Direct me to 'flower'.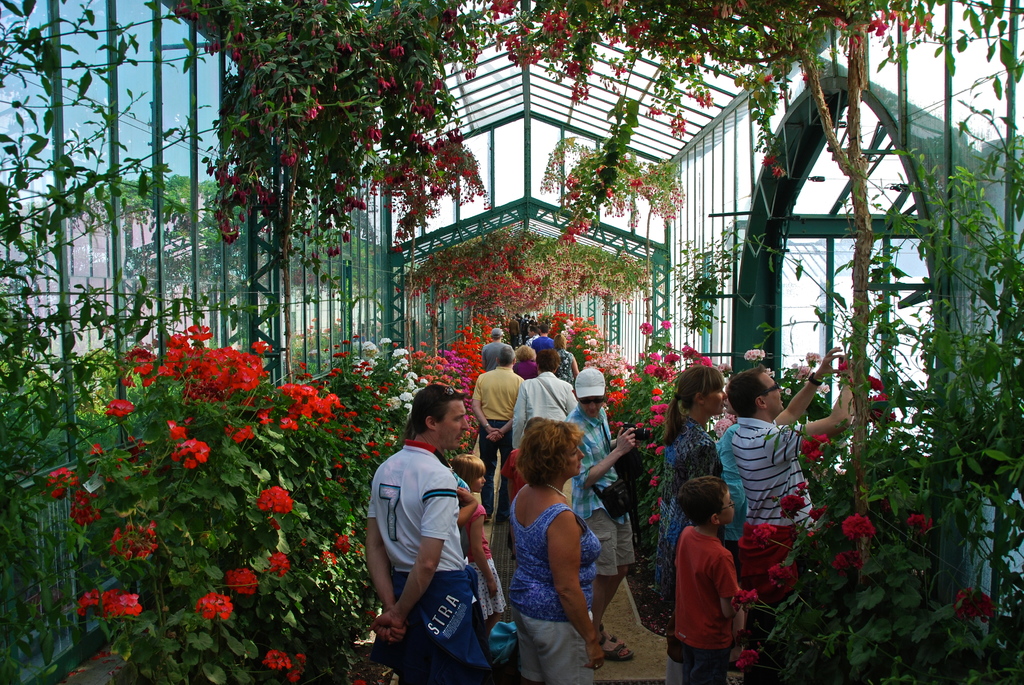
Direction: (left=728, top=649, right=764, bottom=668).
